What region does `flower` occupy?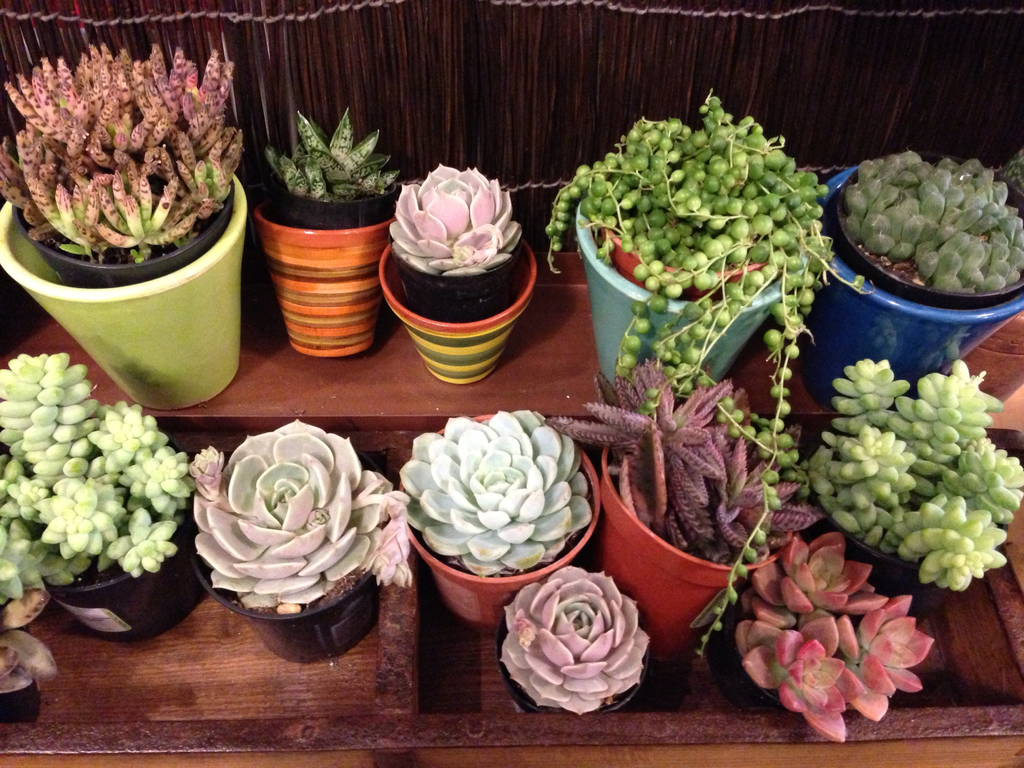
Rect(188, 413, 399, 616).
